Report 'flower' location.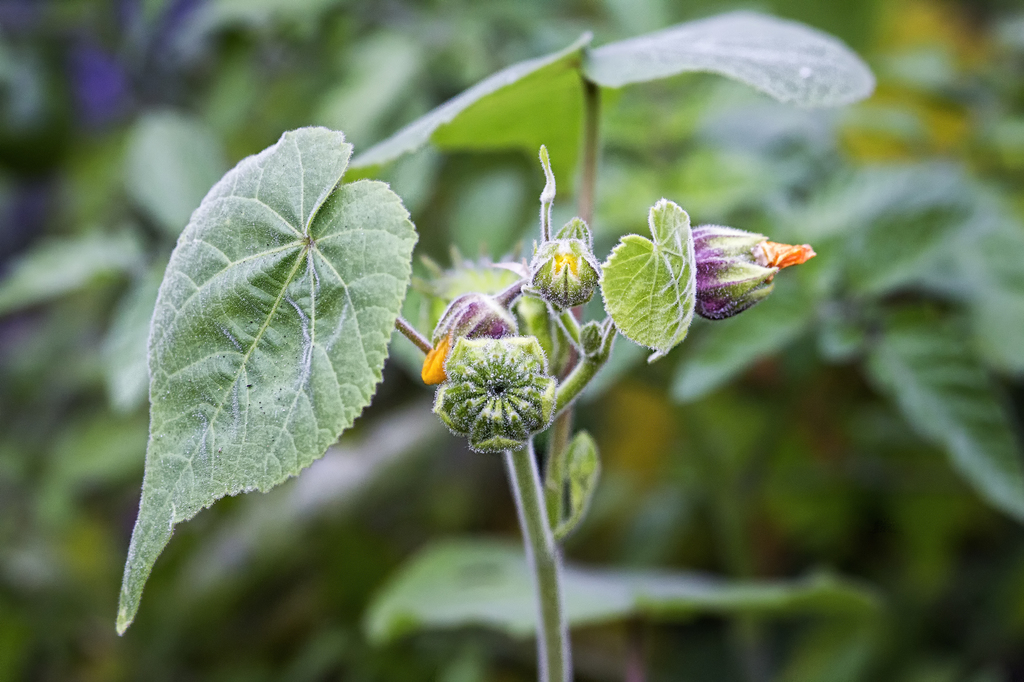
Report: <box>691,222,817,321</box>.
